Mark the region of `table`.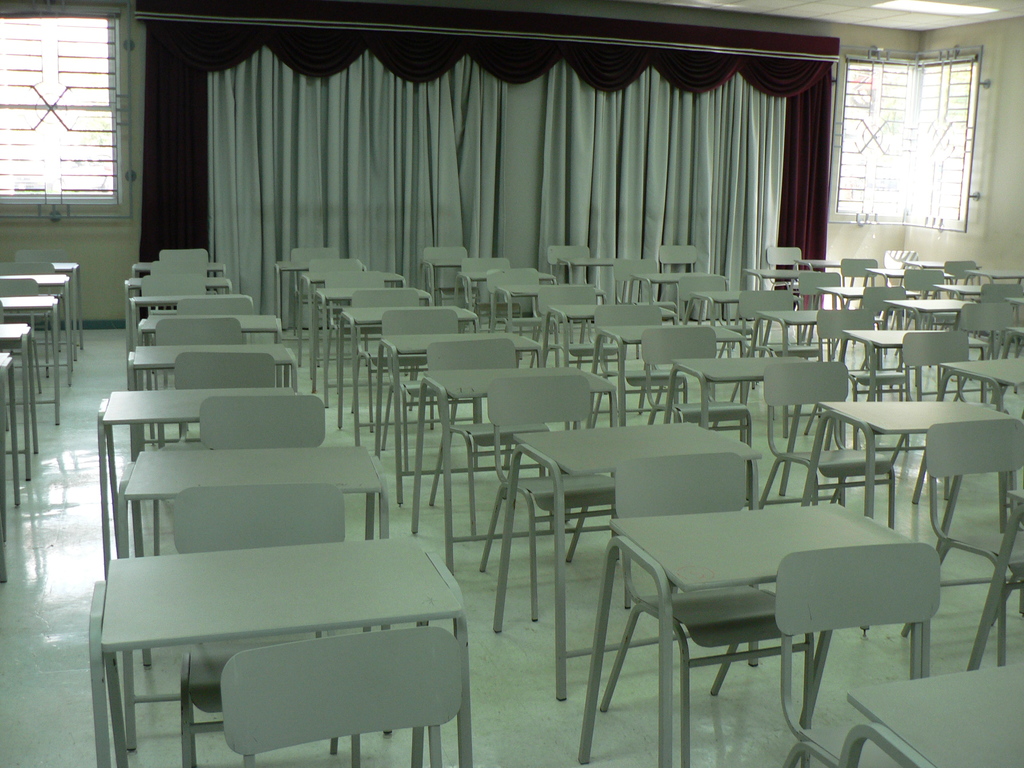
Region: 88:538:476:767.
